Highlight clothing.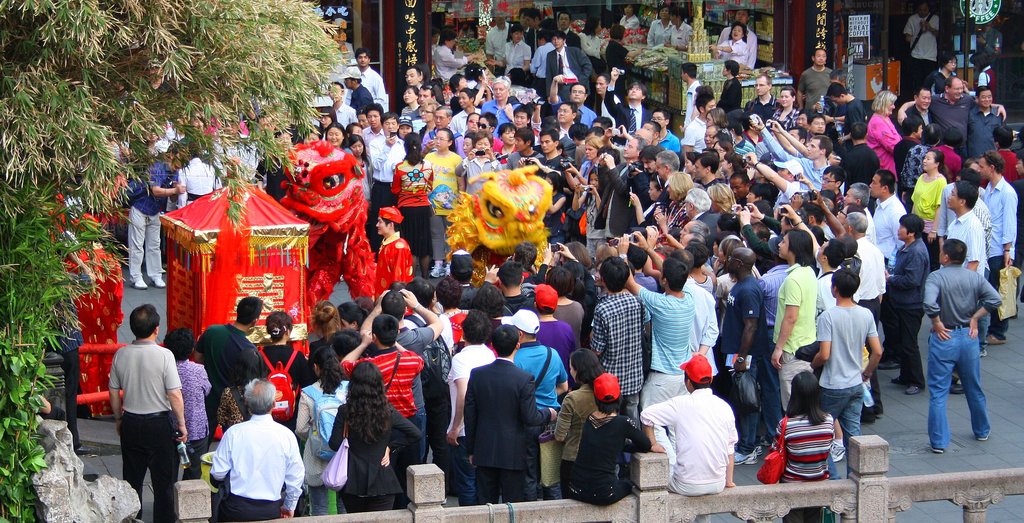
Highlighted region: x1=595, y1=160, x2=639, y2=242.
